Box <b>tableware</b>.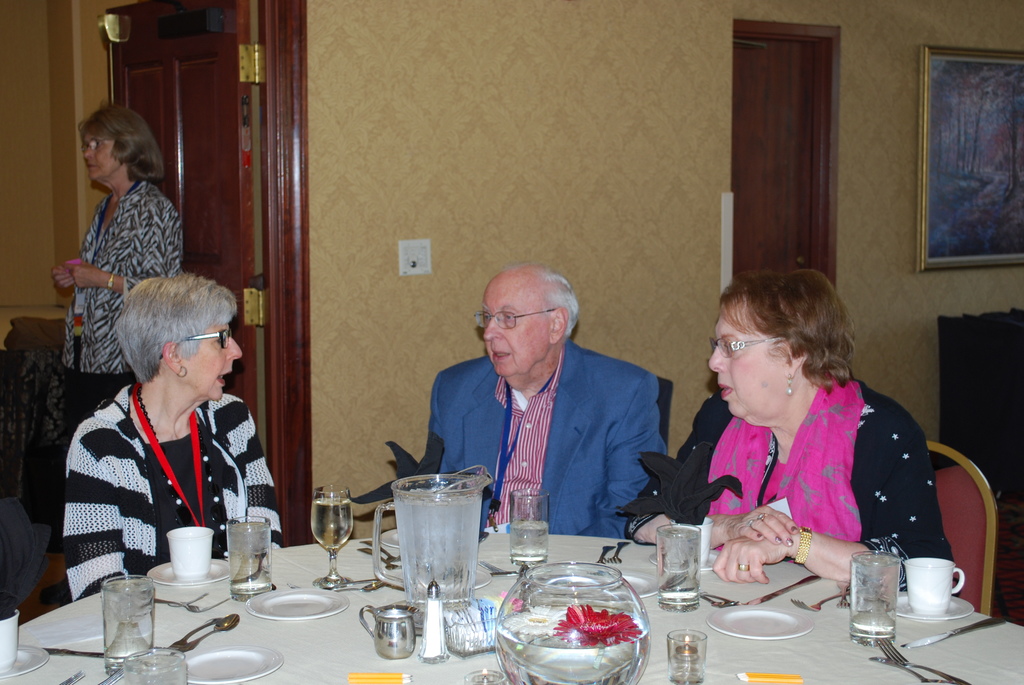
867, 656, 952, 684.
